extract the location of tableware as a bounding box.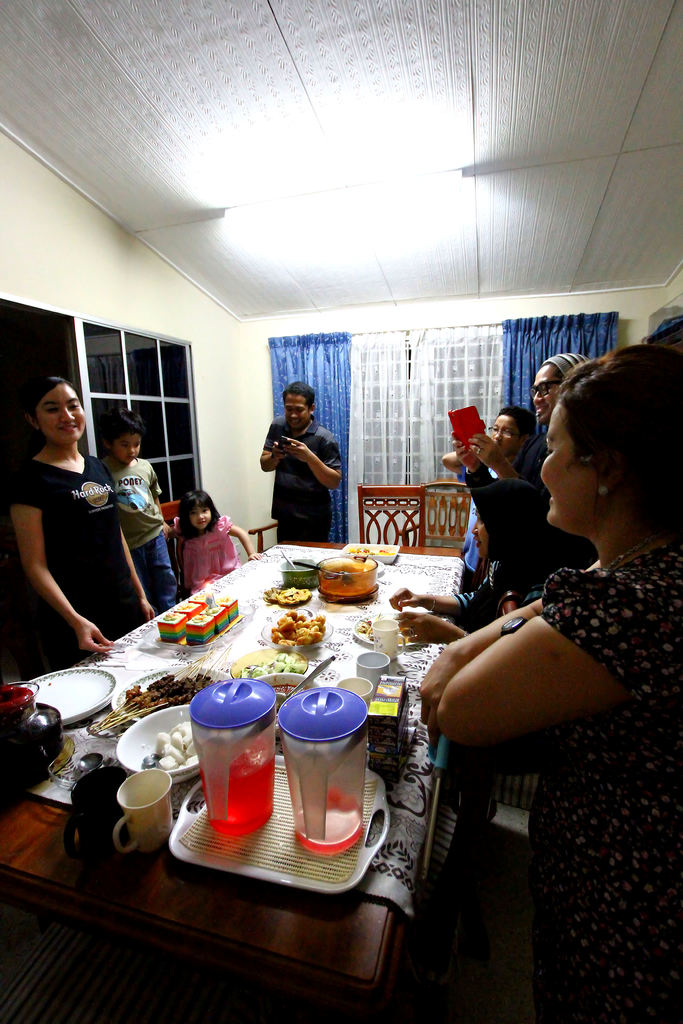
[338,541,400,564].
